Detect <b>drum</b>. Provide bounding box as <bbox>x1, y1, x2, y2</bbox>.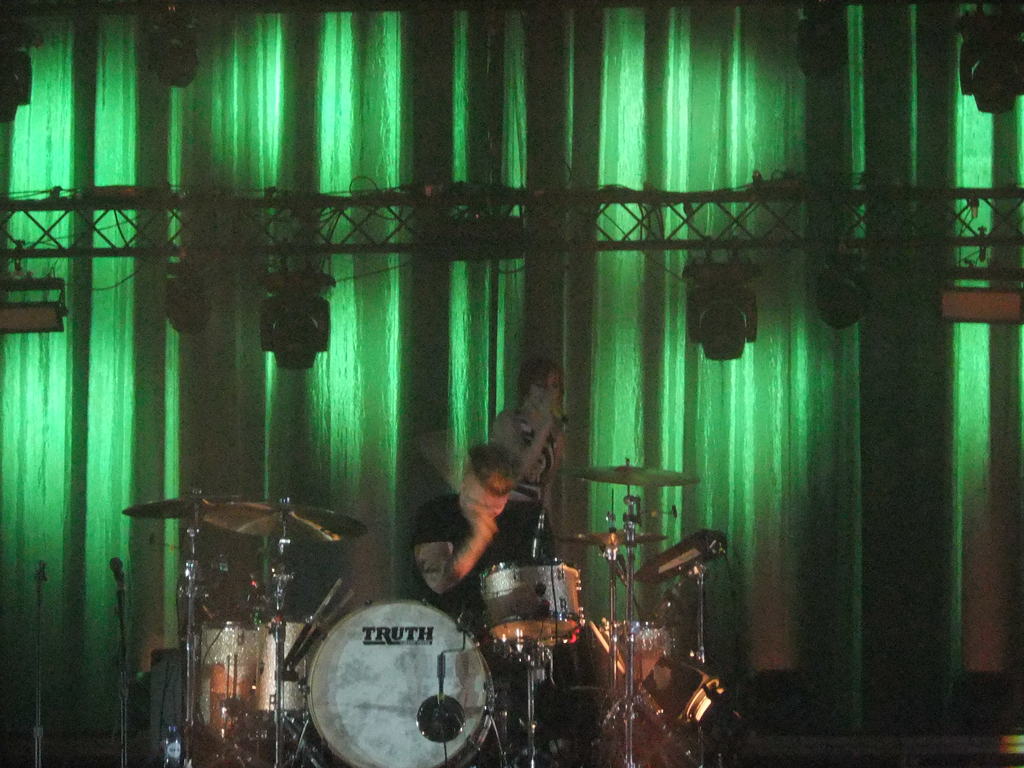
<bbox>476, 559, 586, 647</bbox>.
